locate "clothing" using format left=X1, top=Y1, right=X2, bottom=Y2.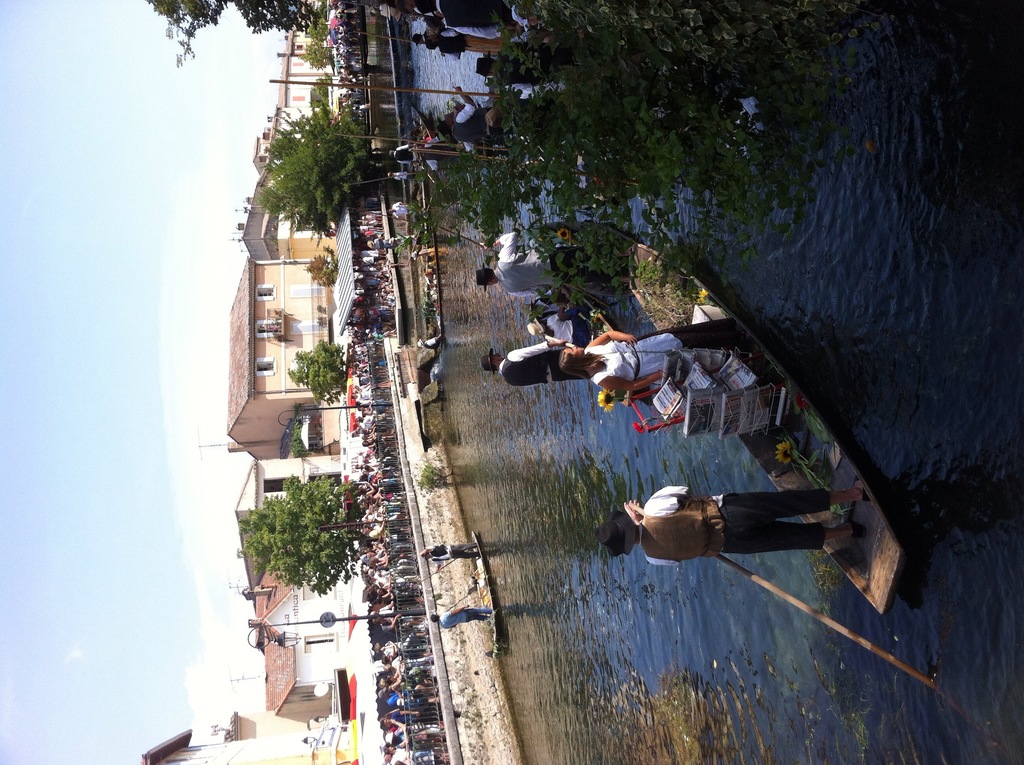
left=424, top=134, right=455, bottom=174.
